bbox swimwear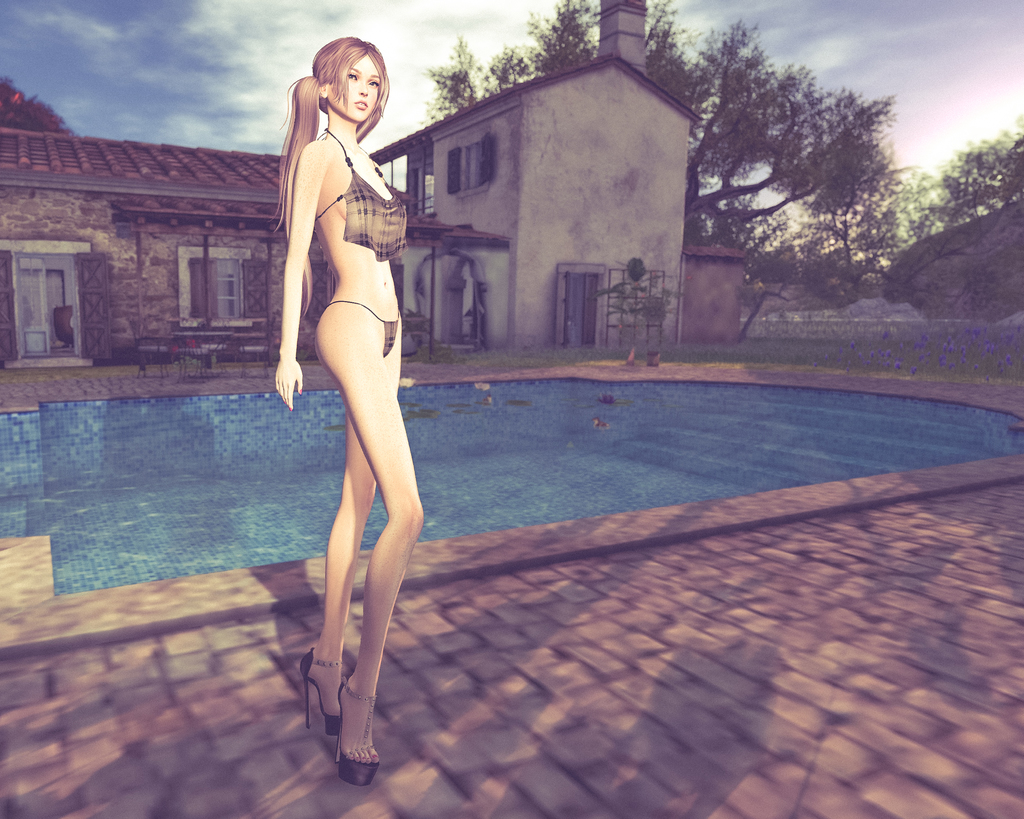
region(328, 301, 397, 355)
